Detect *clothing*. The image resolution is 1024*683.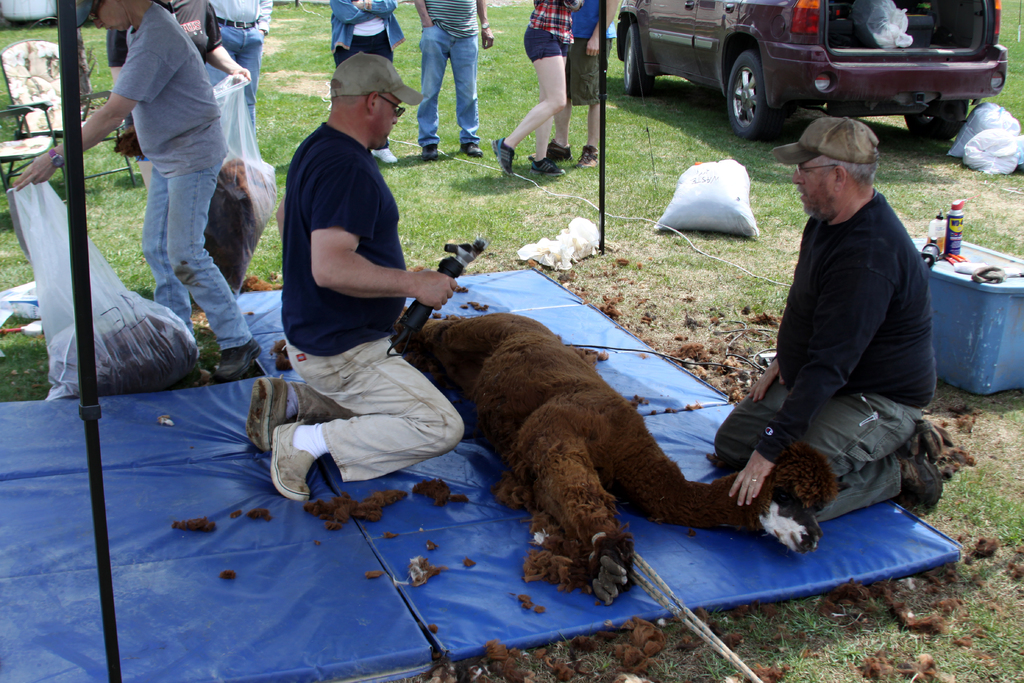
(left=721, top=195, right=939, bottom=520).
